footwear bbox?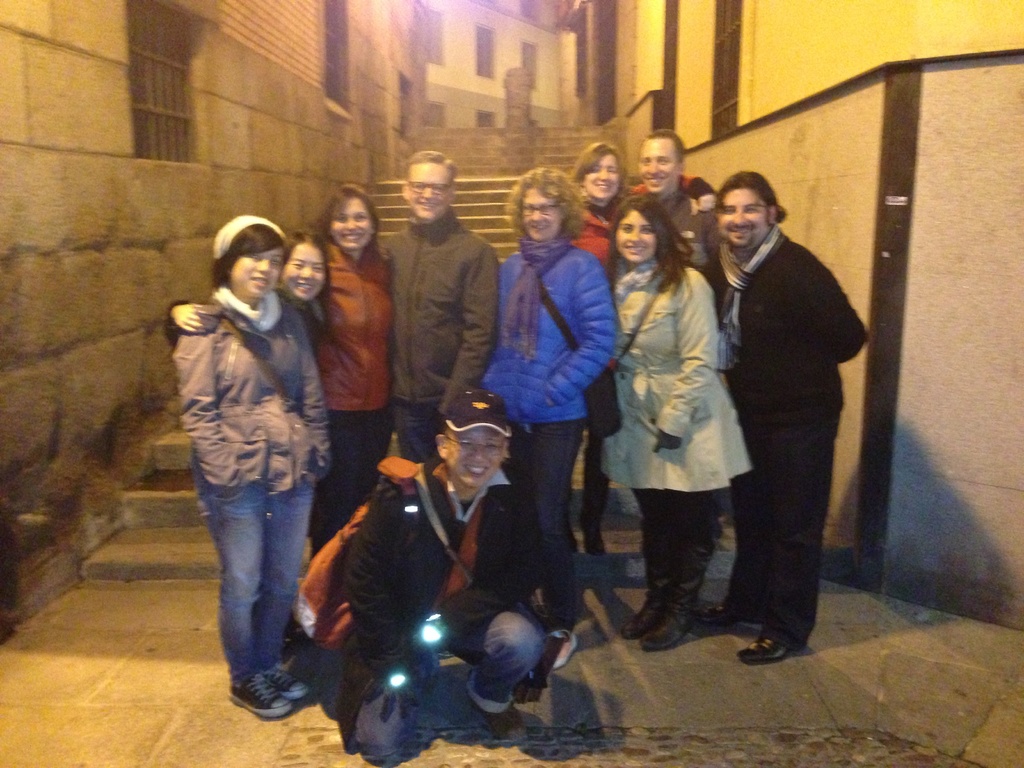
(229, 674, 290, 720)
